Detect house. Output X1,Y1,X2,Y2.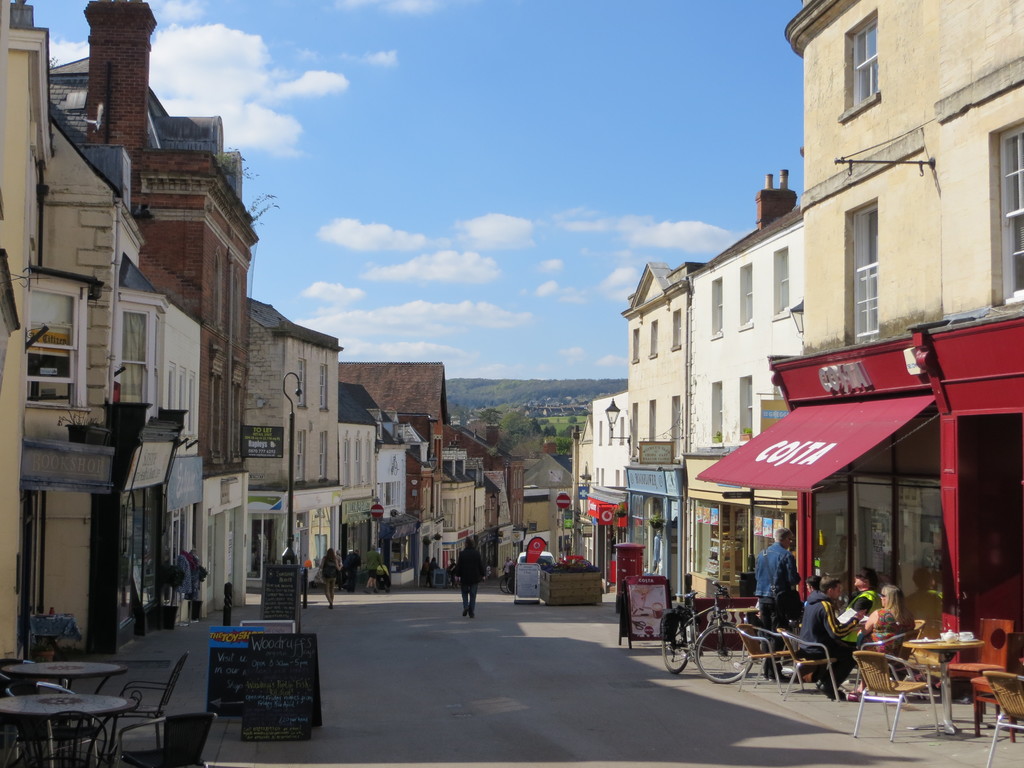
463,429,586,572.
